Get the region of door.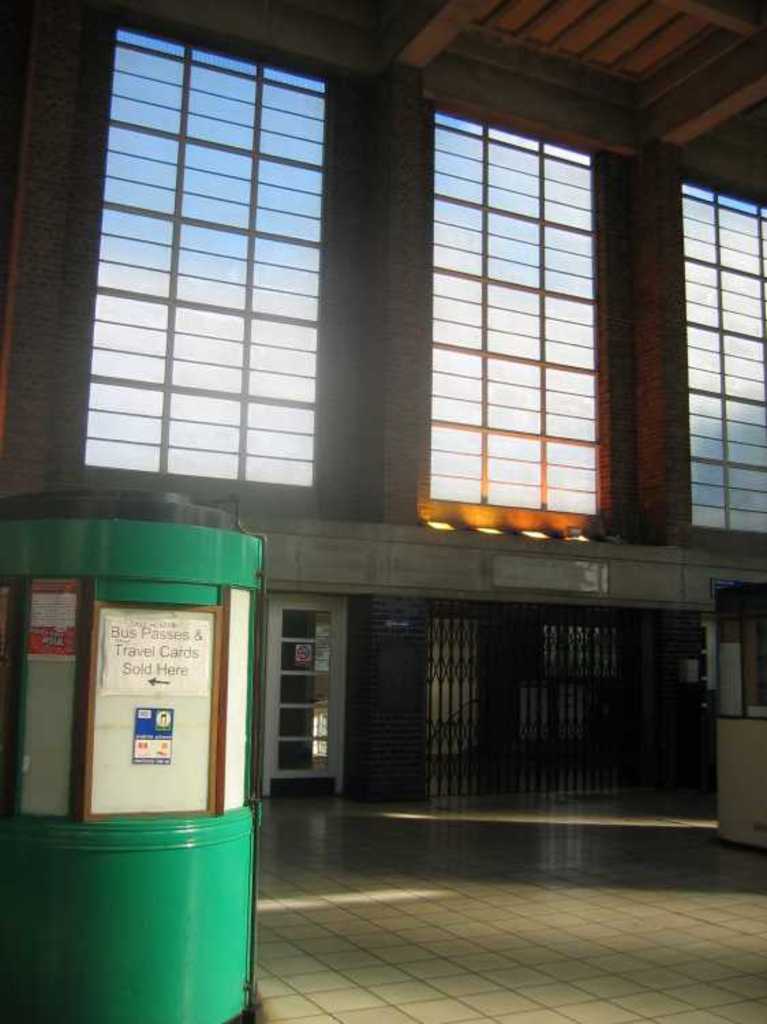
<bbox>261, 595, 347, 804</bbox>.
